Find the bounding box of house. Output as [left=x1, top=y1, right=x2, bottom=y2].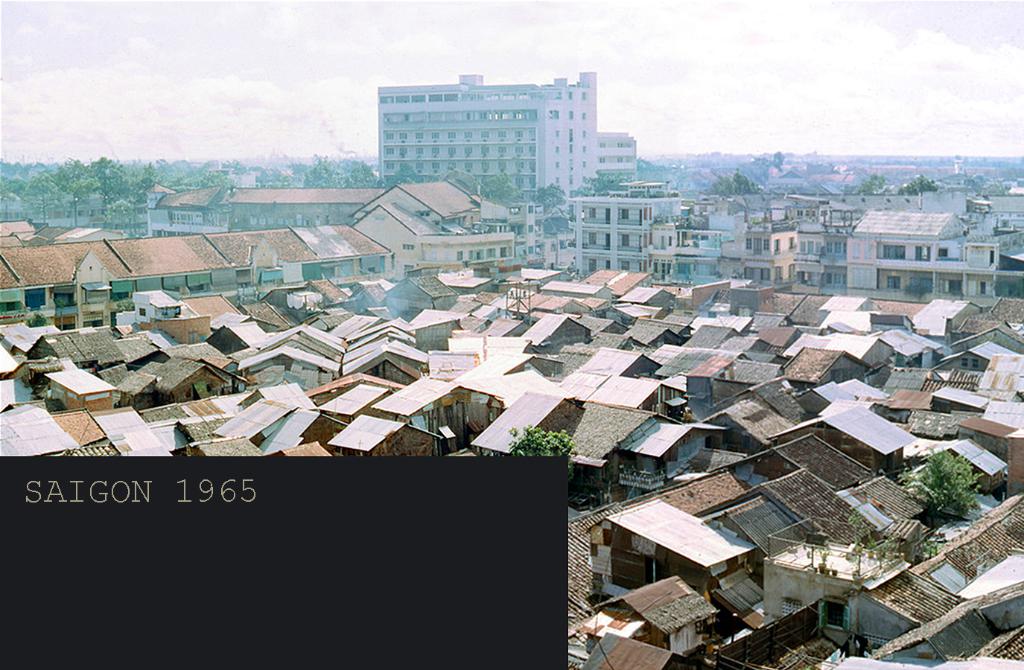
[left=0, top=182, right=1023, bottom=669].
